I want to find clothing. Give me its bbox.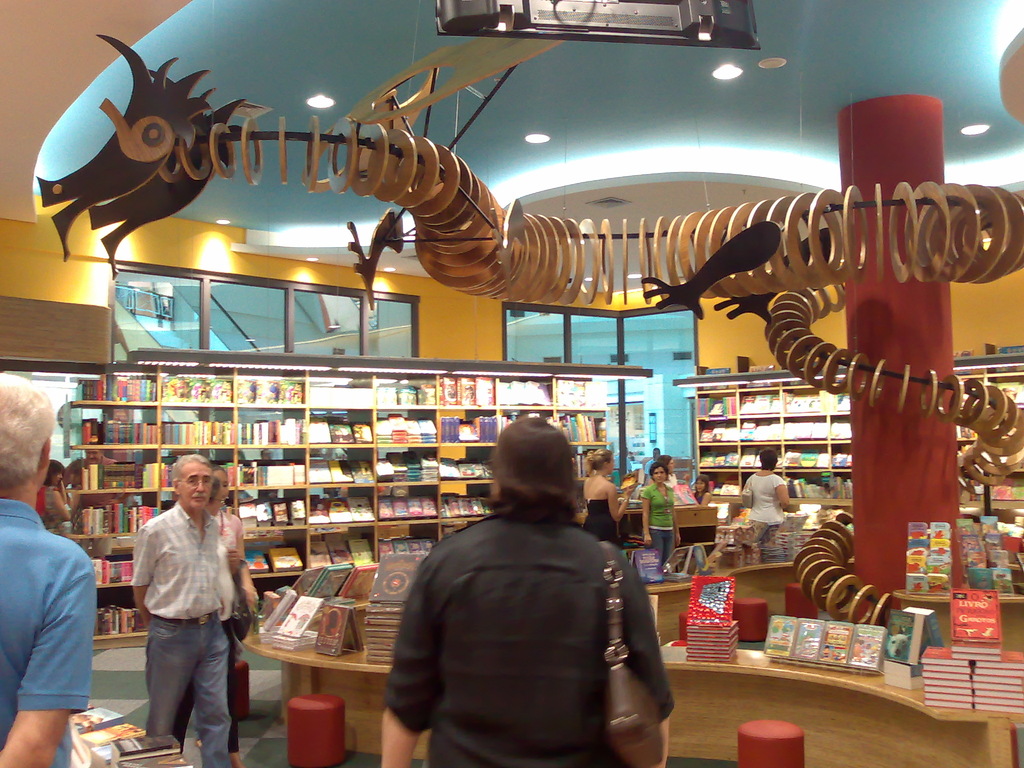
bbox(40, 481, 65, 539).
